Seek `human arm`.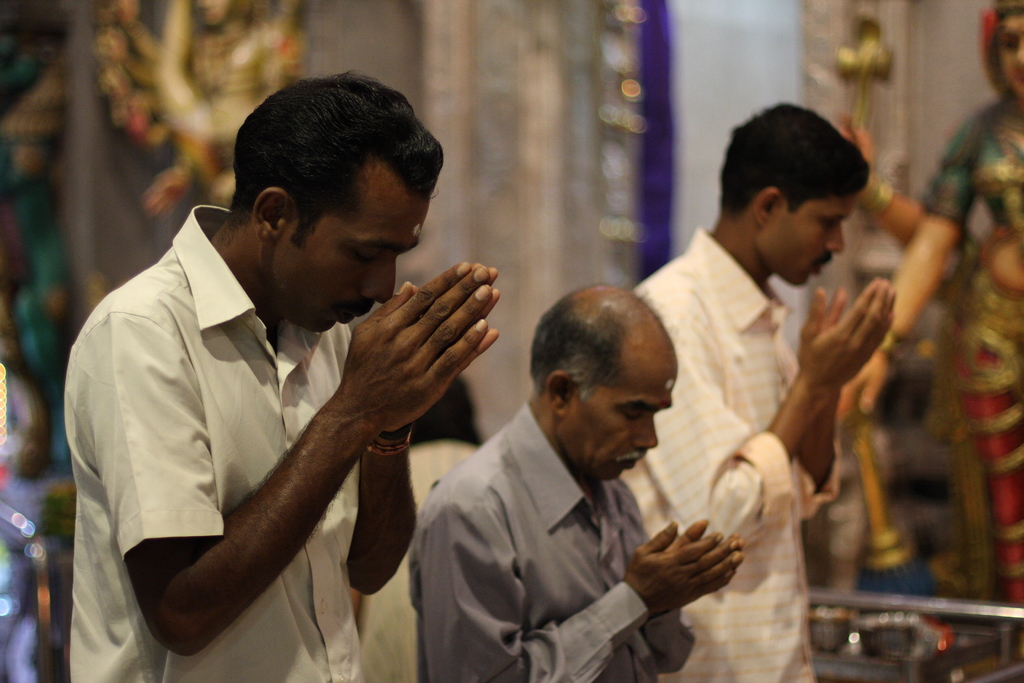
bbox=(620, 273, 895, 552).
